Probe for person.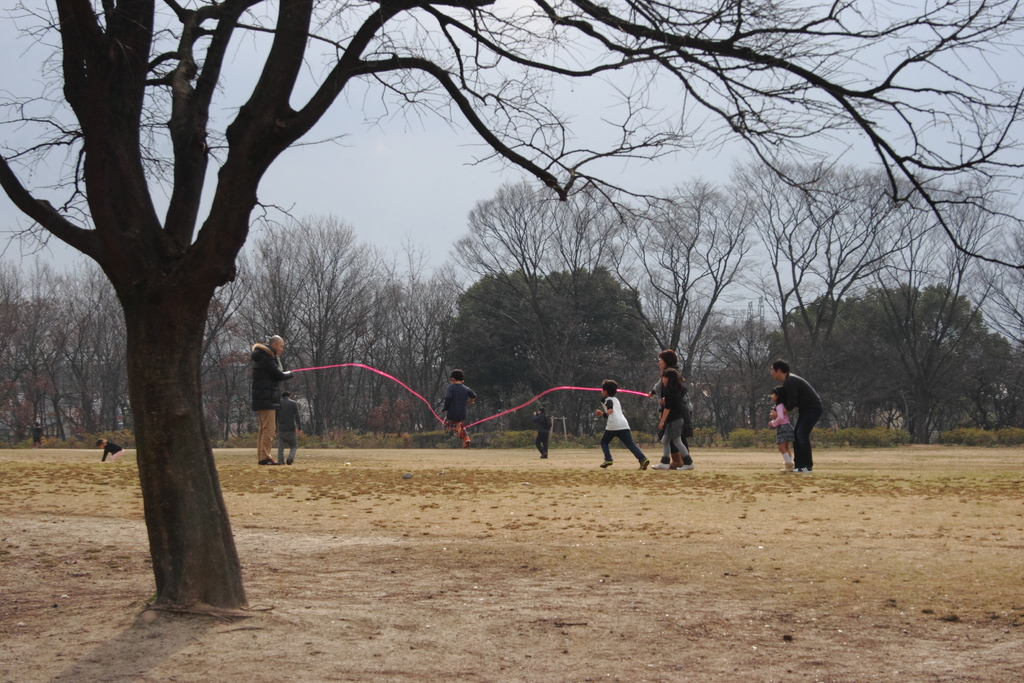
Probe result: {"left": 34, "top": 419, "right": 45, "bottom": 448}.
